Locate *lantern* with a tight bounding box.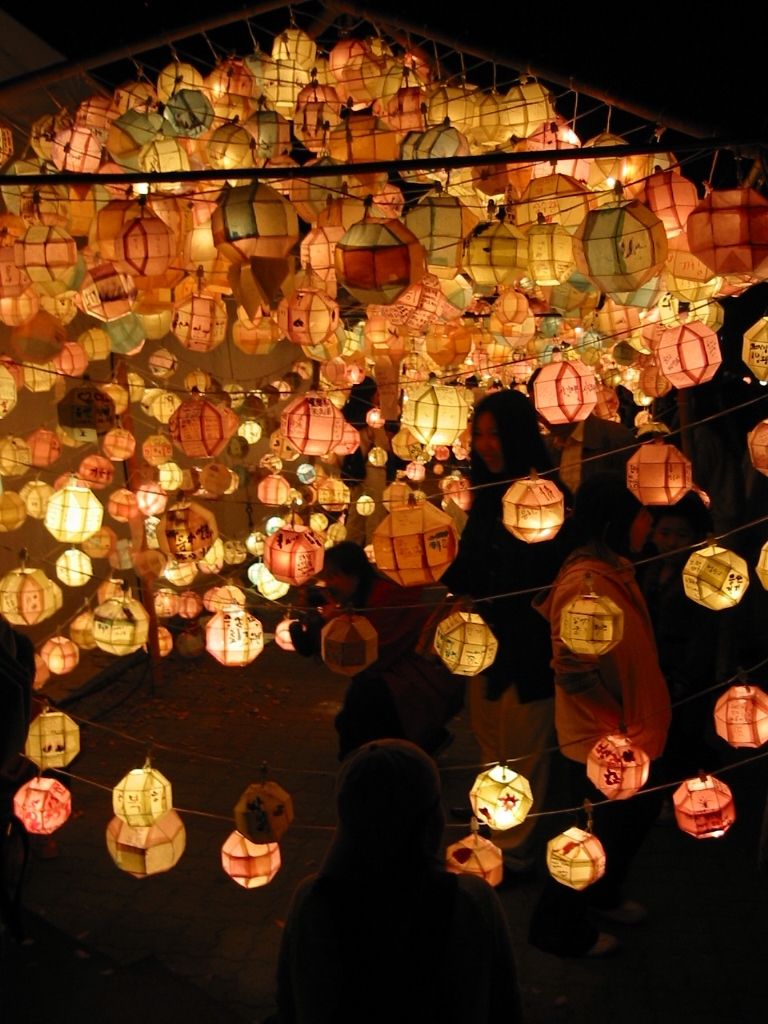
left=328, top=517, right=344, bottom=540.
